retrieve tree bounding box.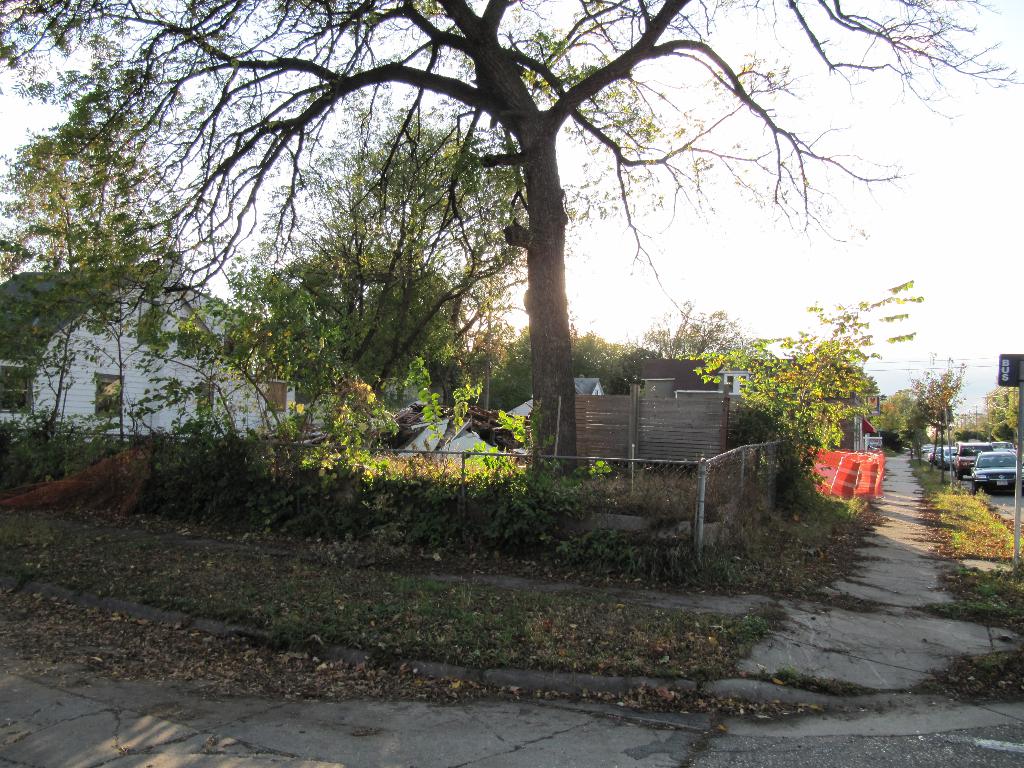
Bounding box: bbox=(484, 351, 535, 420).
